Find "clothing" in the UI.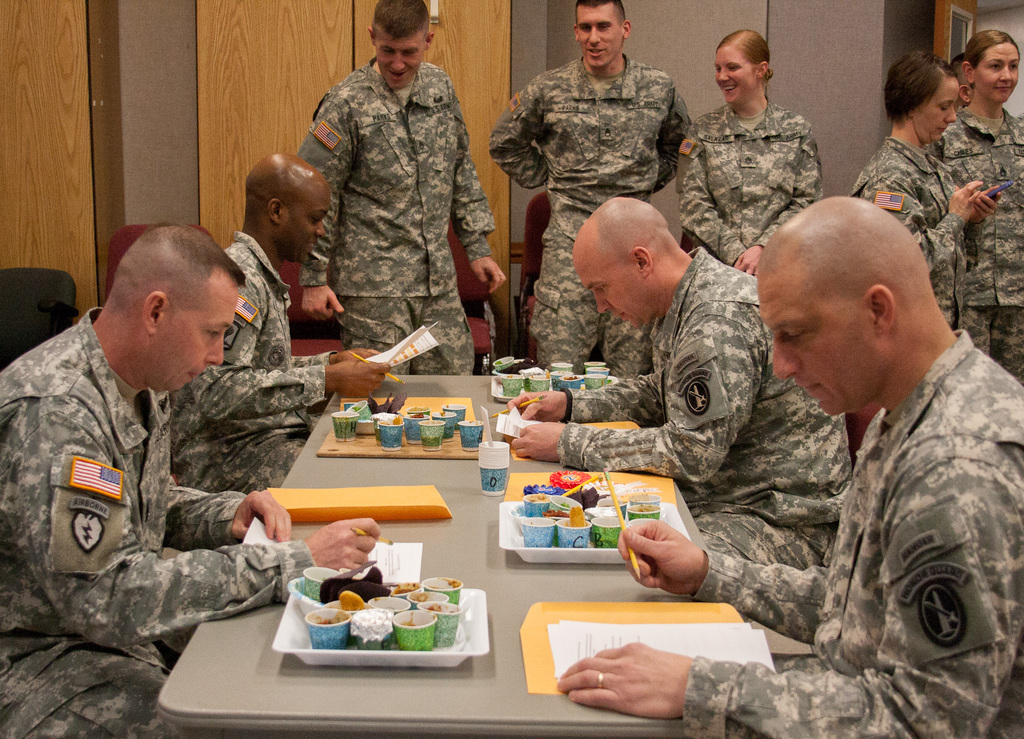
UI element at x1=291, y1=26, x2=508, y2=373.
